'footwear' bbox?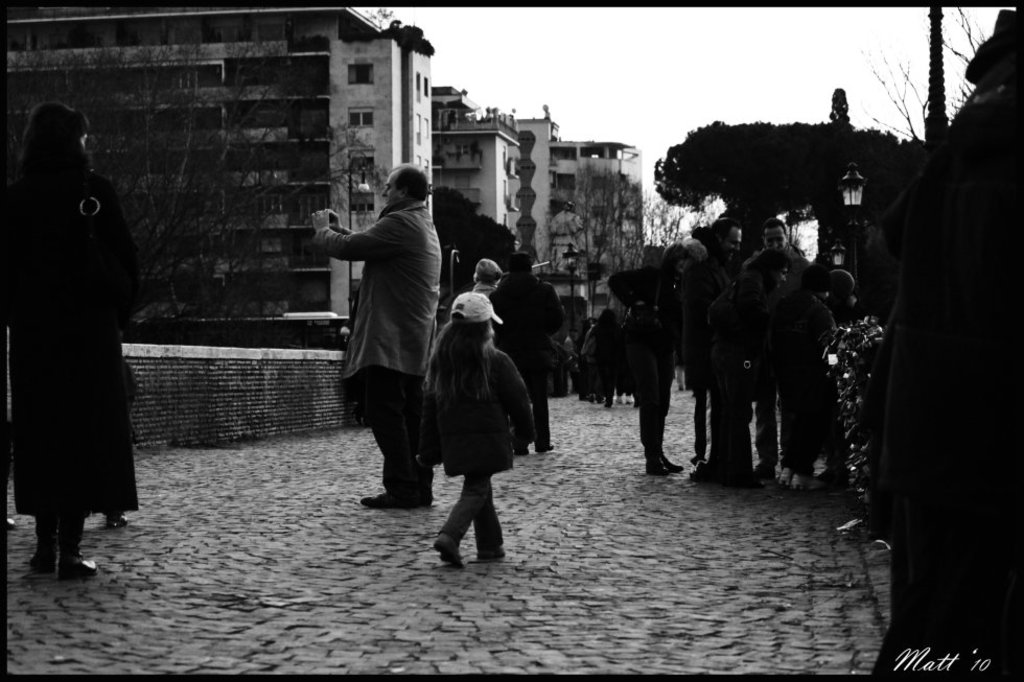
[left=481, top=546, right=506, bottom=558]
